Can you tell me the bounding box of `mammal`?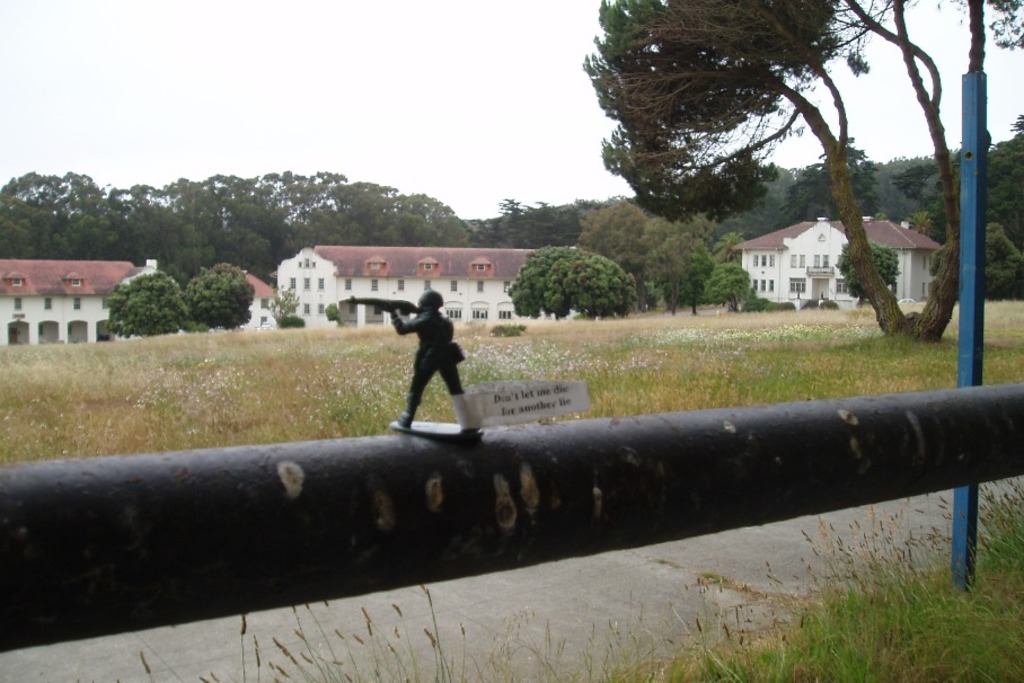
386, 307, 467, 428.
